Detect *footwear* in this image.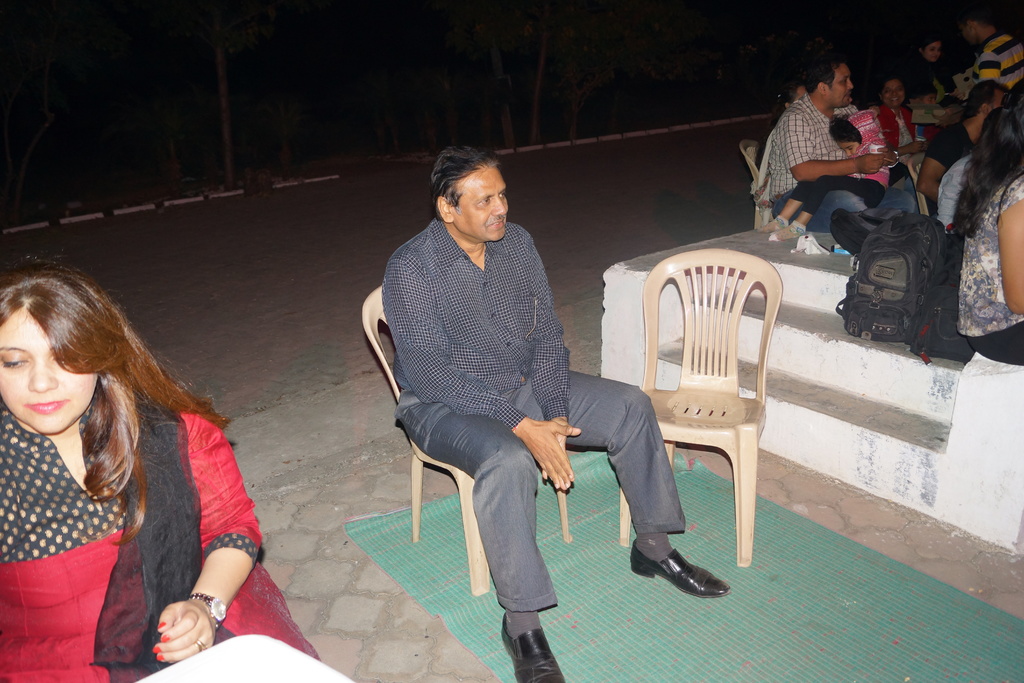
Detection: BBox(642, 548, 729, 610).
